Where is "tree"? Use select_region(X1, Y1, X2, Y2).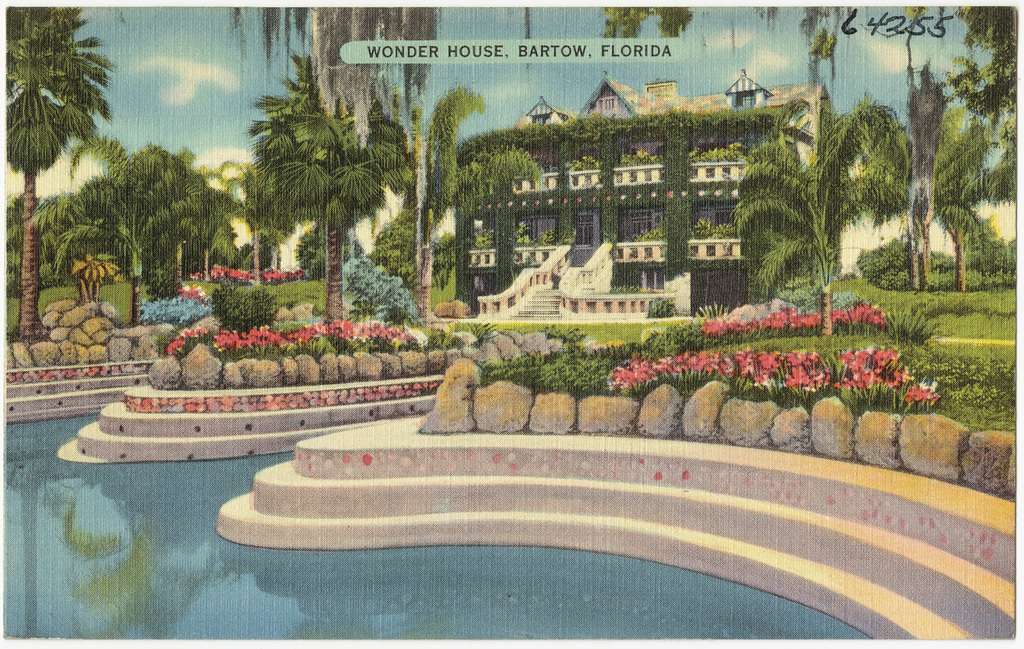
select_region(13, 132, 226, 324).
